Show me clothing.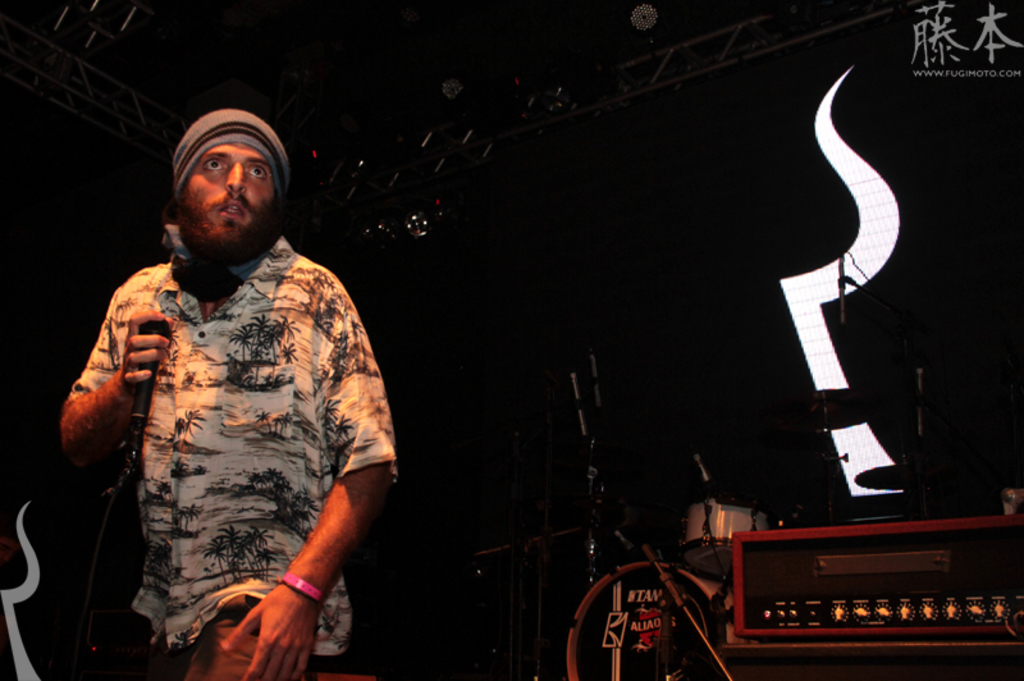
clothing is here: (163, 104, 287, 198).
